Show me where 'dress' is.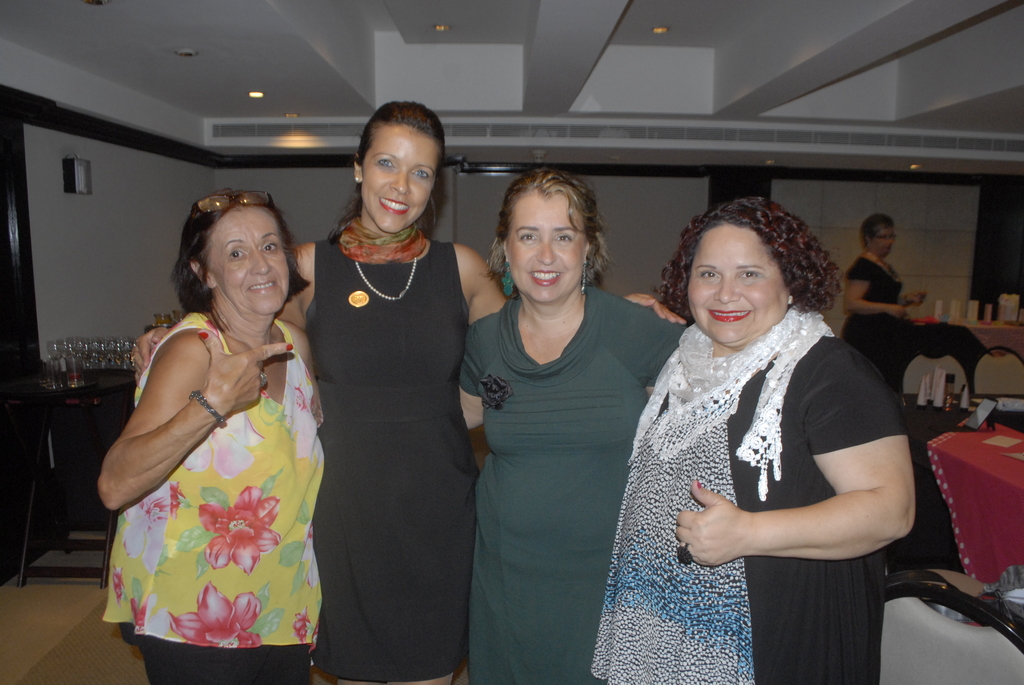
'dress' is at (left=842, top=258, right=906, bottom=384).
